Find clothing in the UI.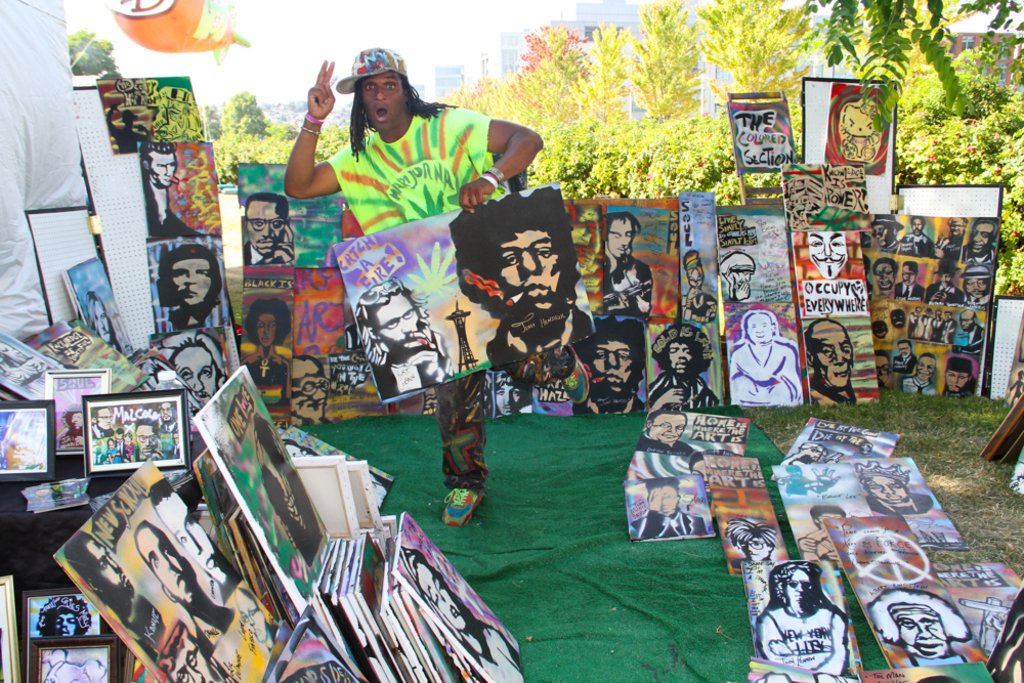
UI element at 726 556 772 572.
